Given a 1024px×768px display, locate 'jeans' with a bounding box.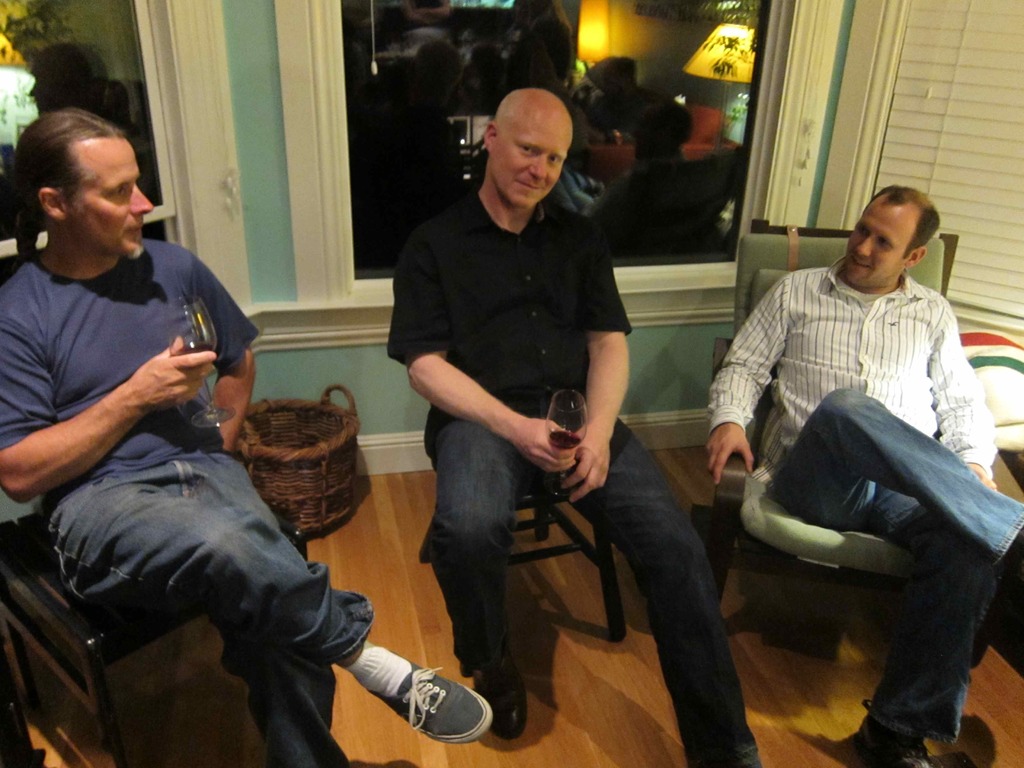
Located: 769/399/1012/726.
